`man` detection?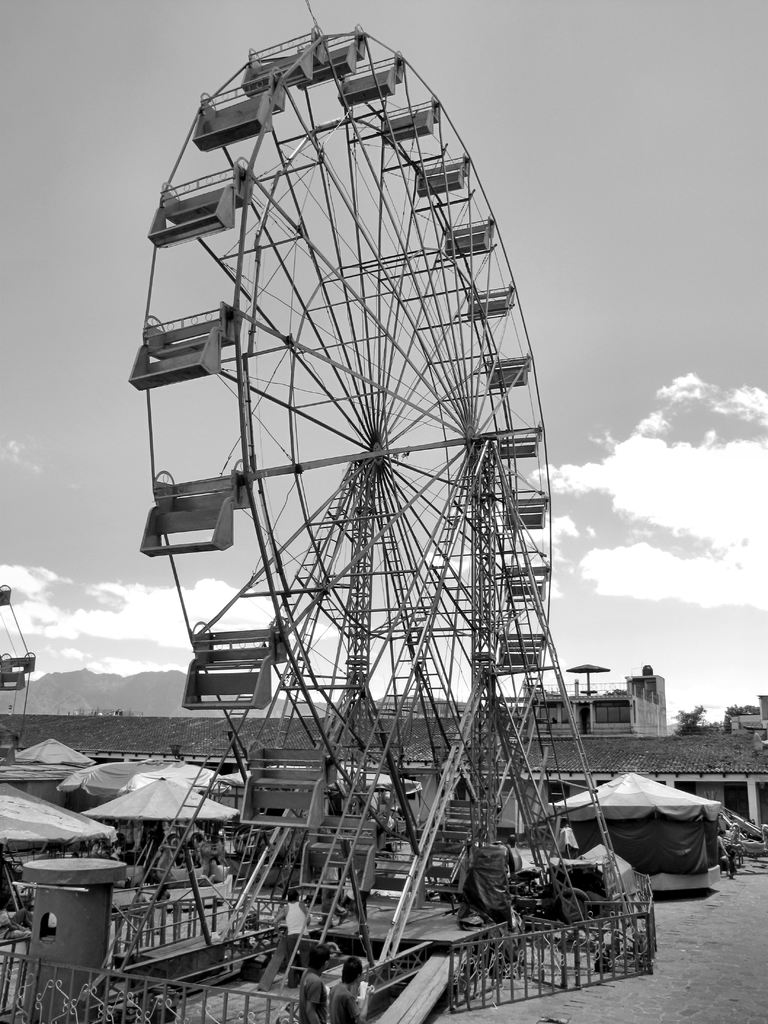
box(300, 945, 326, 1023)
